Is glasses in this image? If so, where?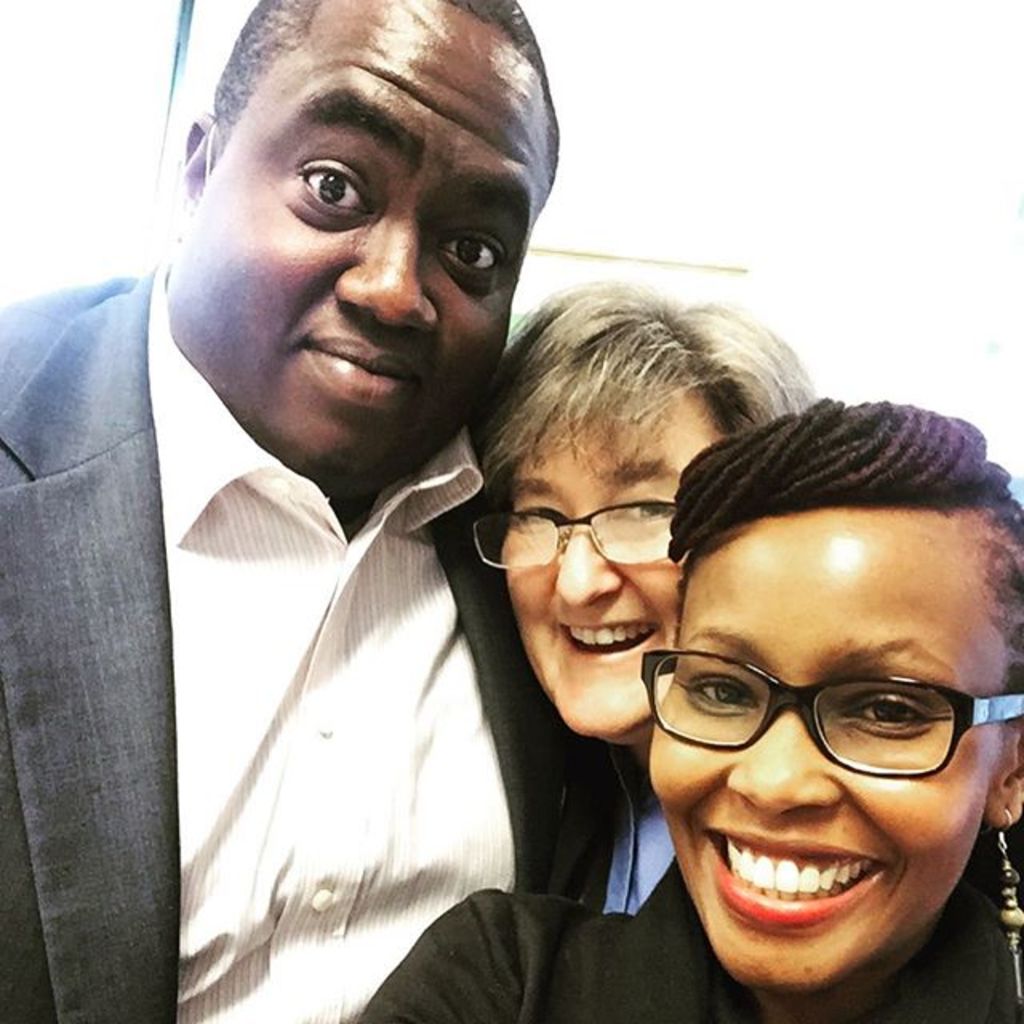
Yes, at left=466, top=496, right=699, bottom=576.
